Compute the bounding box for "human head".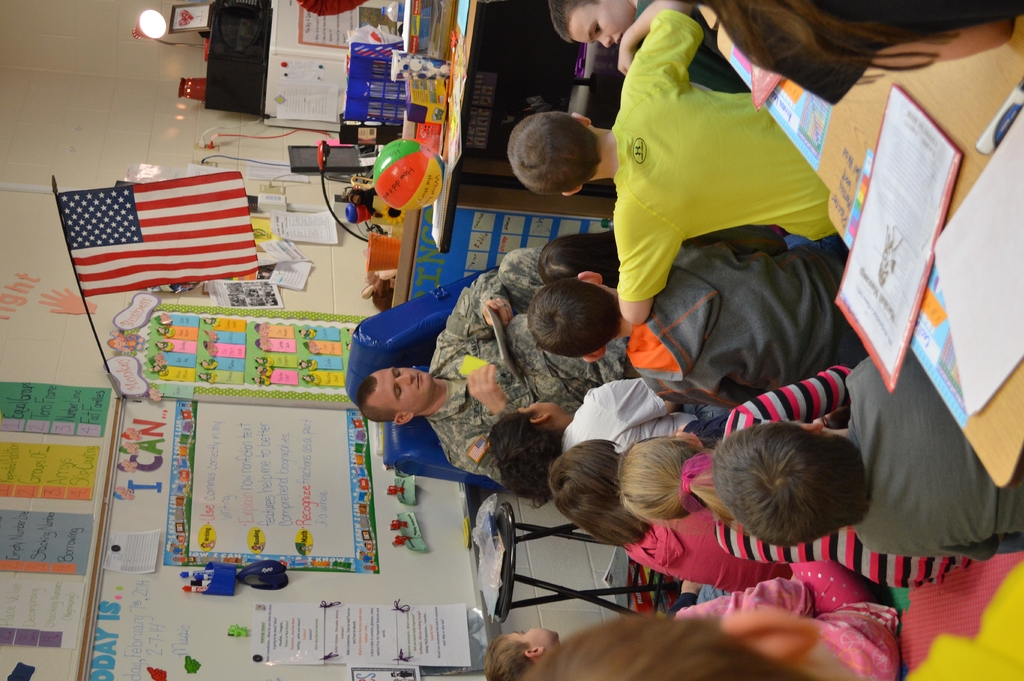
bbox=(547, 0, 639, 48).
